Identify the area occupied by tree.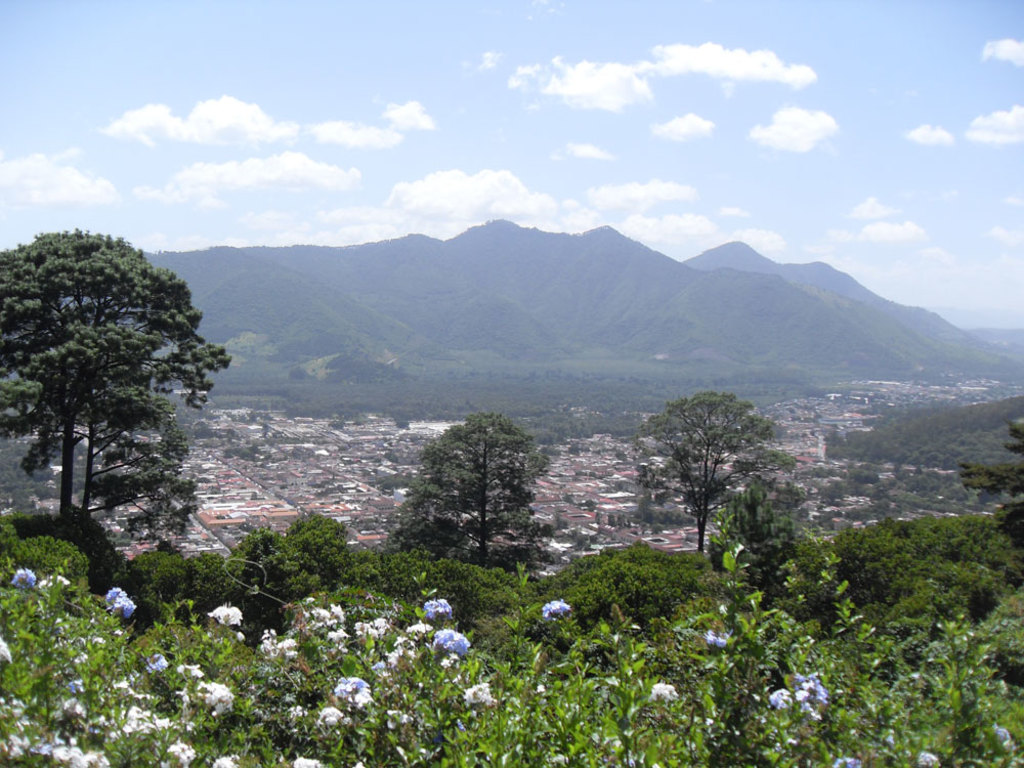
Area: 66,378,203,559.
